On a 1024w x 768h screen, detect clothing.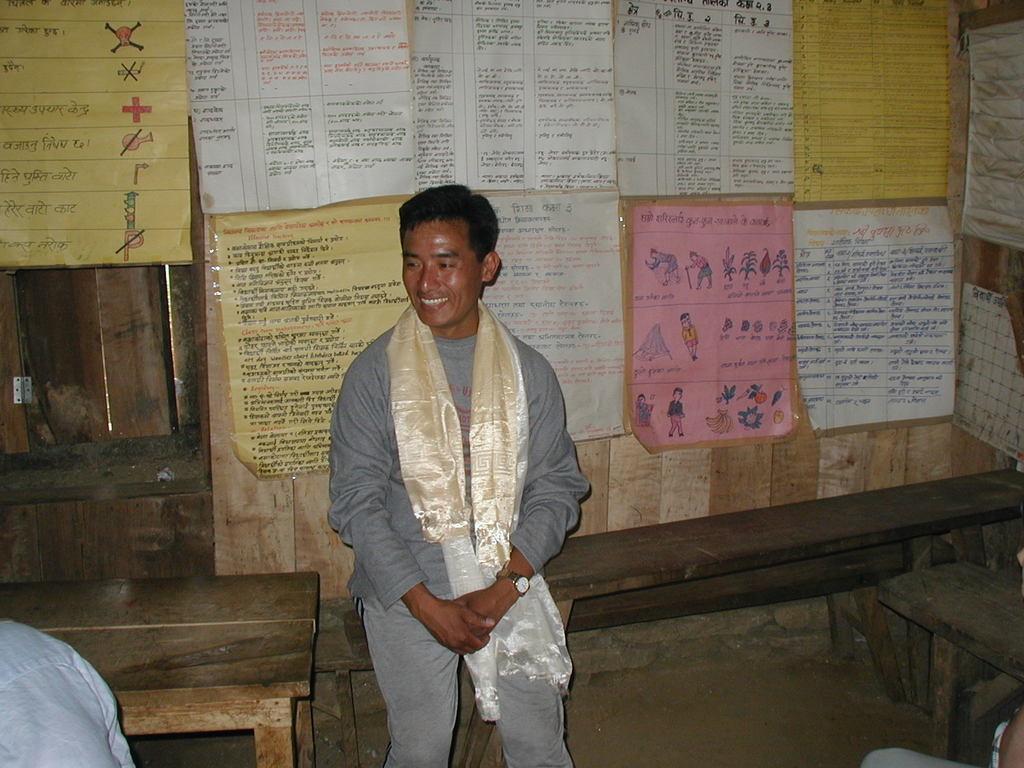
select_region(315, 254, 597, 719).
